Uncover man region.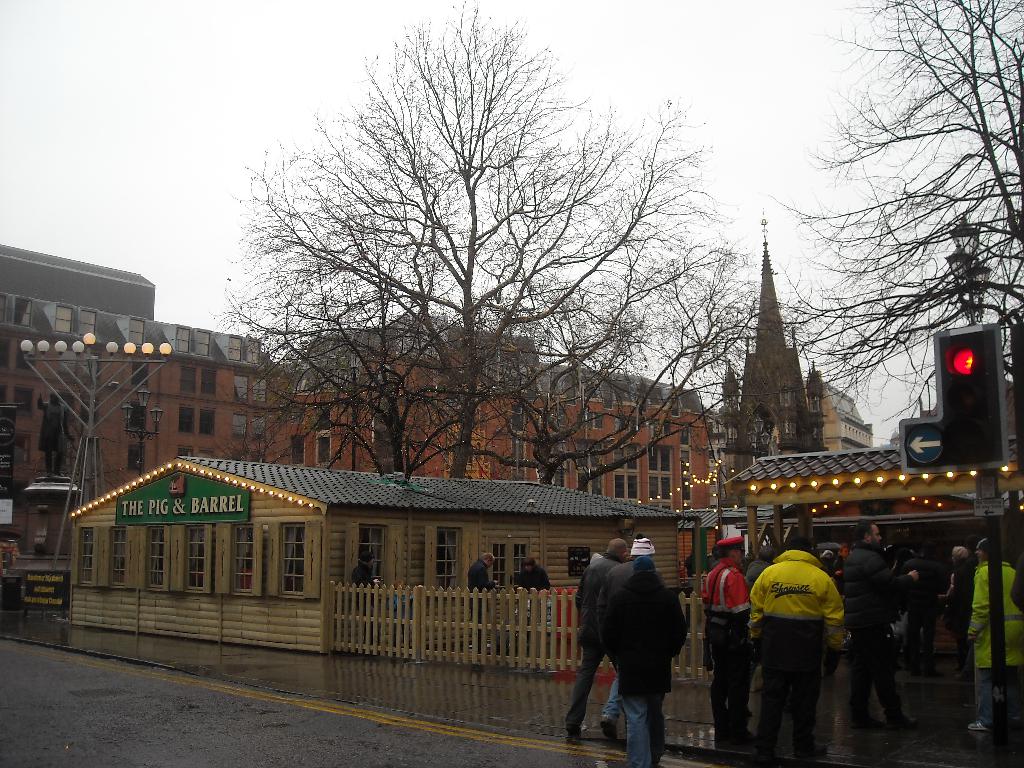
Uncovered: box(747, 537, 848, 767).
